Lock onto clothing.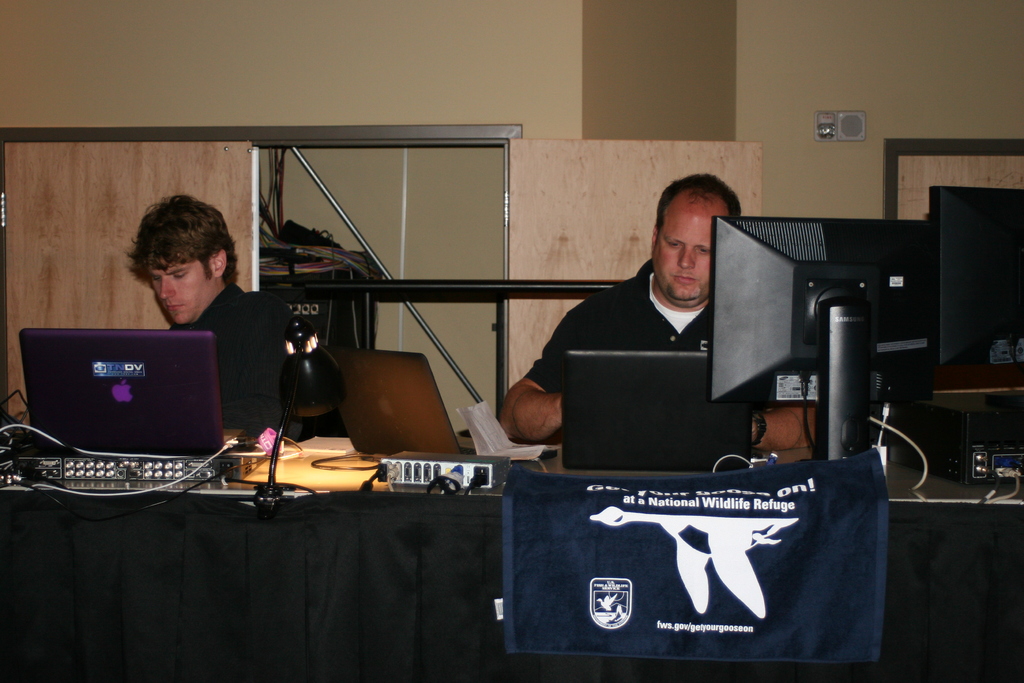
Locked: bbox(159, 274, 318, 436).
